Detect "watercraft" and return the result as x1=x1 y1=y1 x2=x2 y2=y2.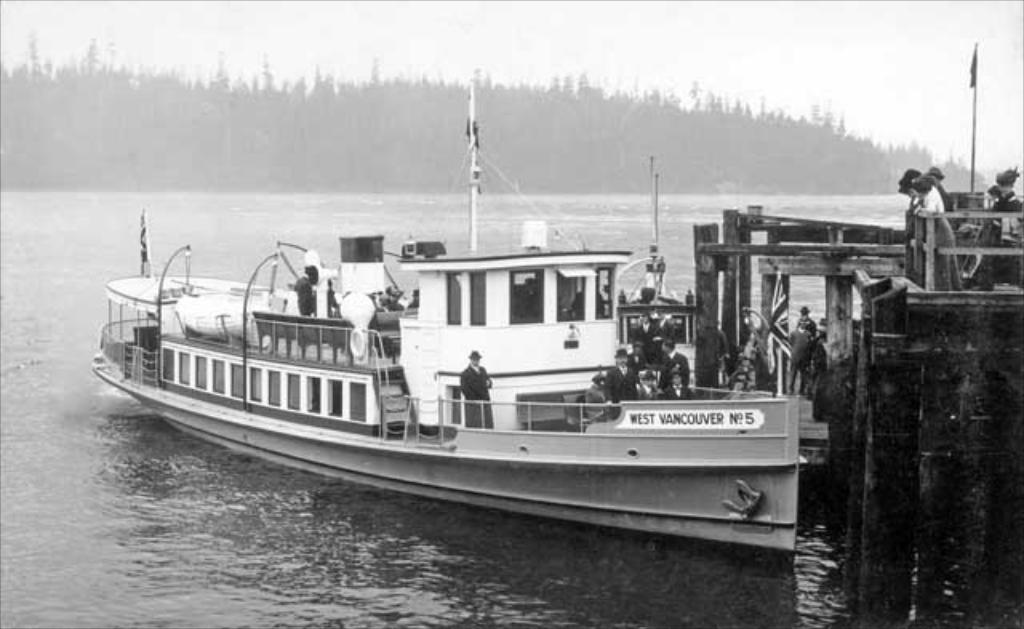
x1=83 y1=160 x2=811 y2=523.
